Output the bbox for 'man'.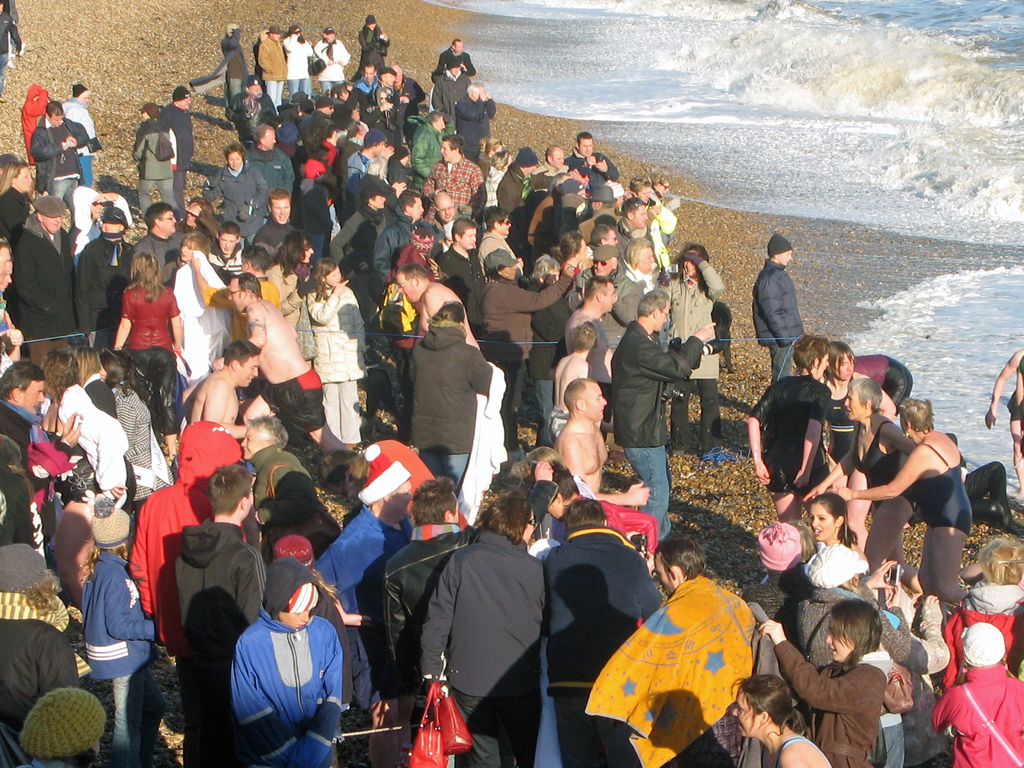
[378,187,429,283].
